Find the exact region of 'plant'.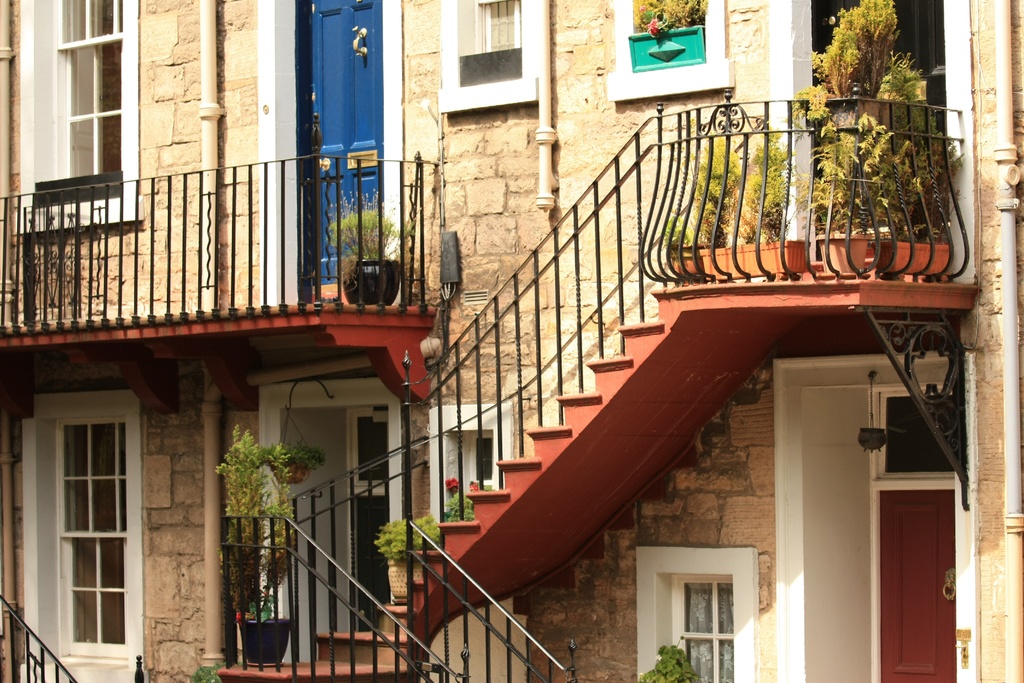
Exact region: [794,0,971,236].
